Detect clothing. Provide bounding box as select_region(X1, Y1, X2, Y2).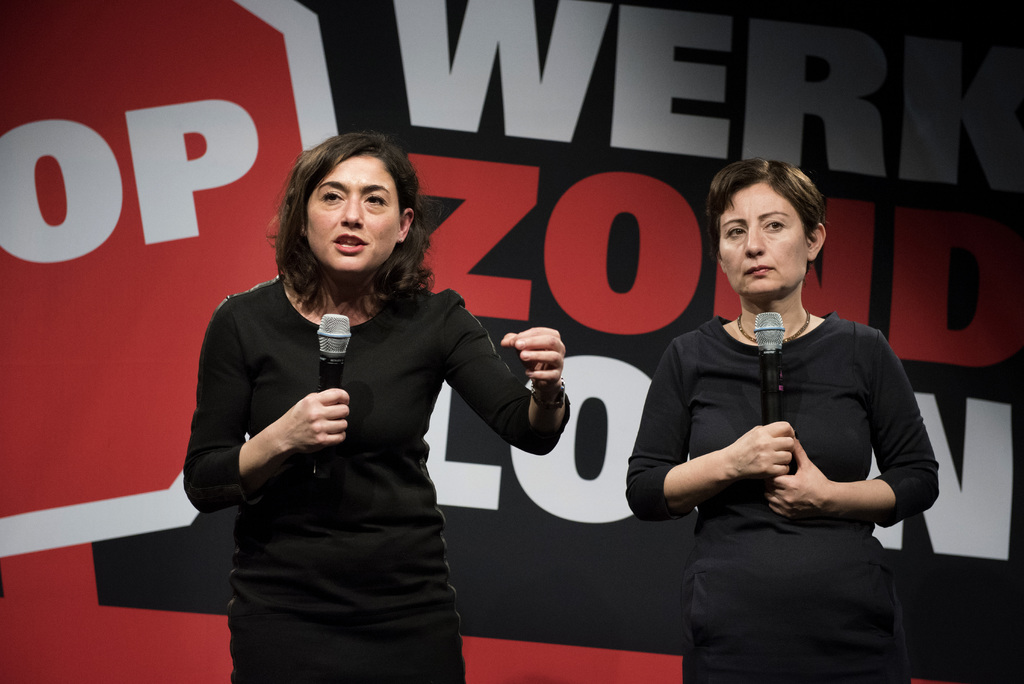
select_region(624, 315, 941, 683).
